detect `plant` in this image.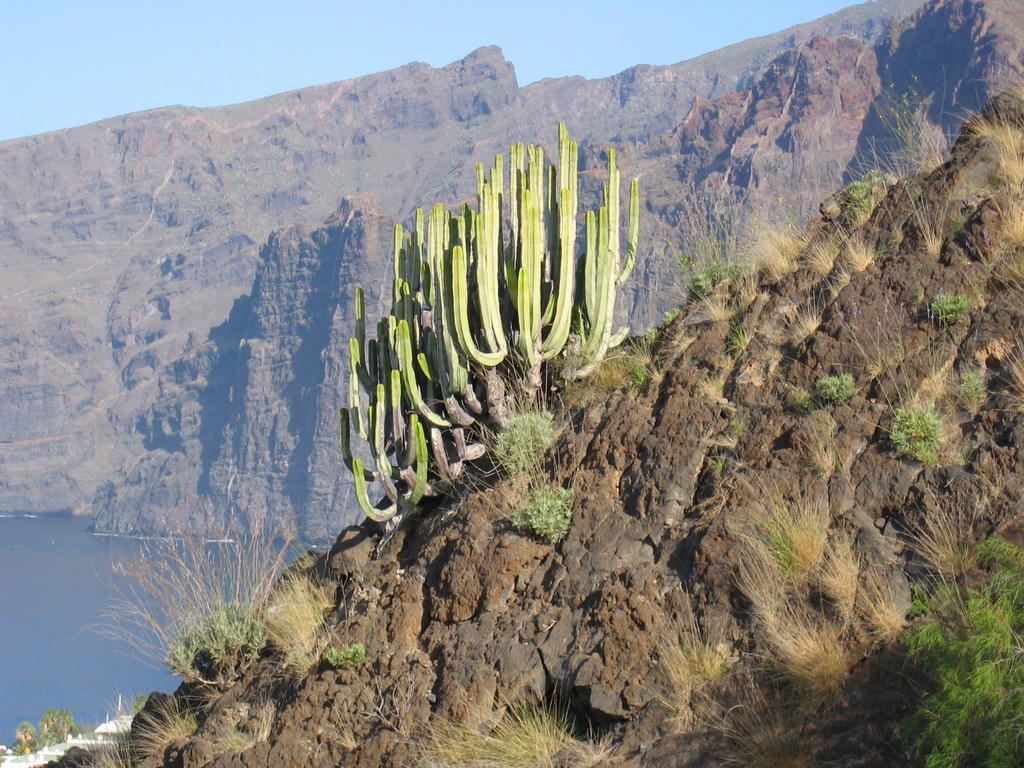
Detection: select_region(818, 373, 854, 403).
